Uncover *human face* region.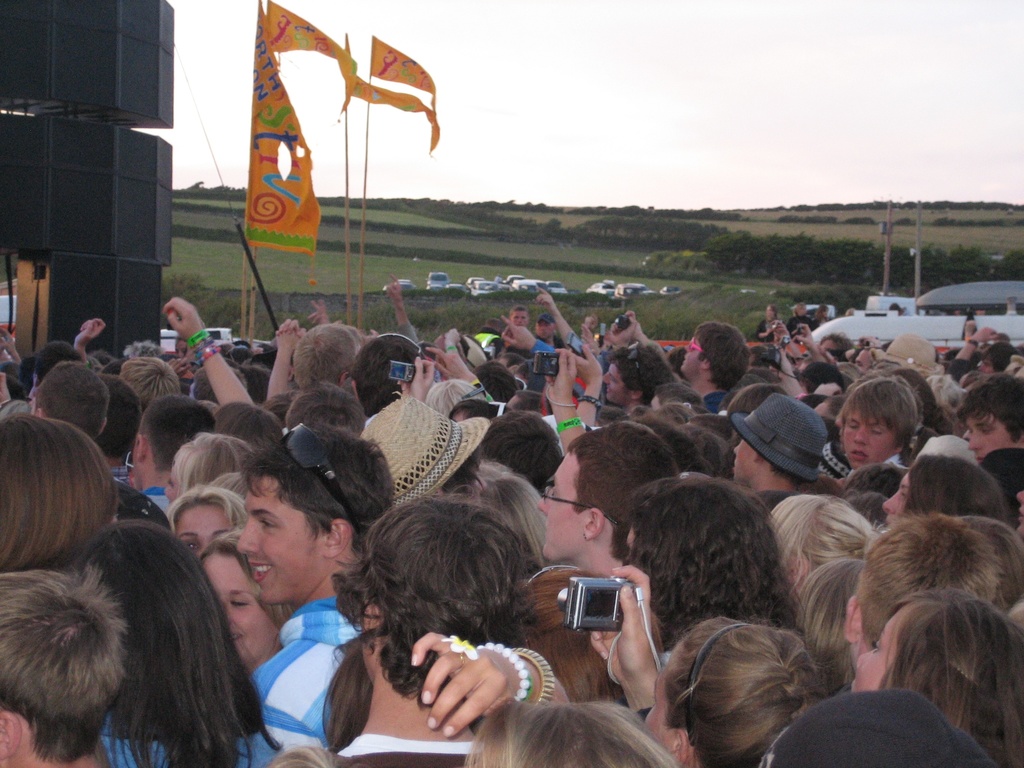
Uncovered: <bbox>510, 312, 526, 326</bbox>.
